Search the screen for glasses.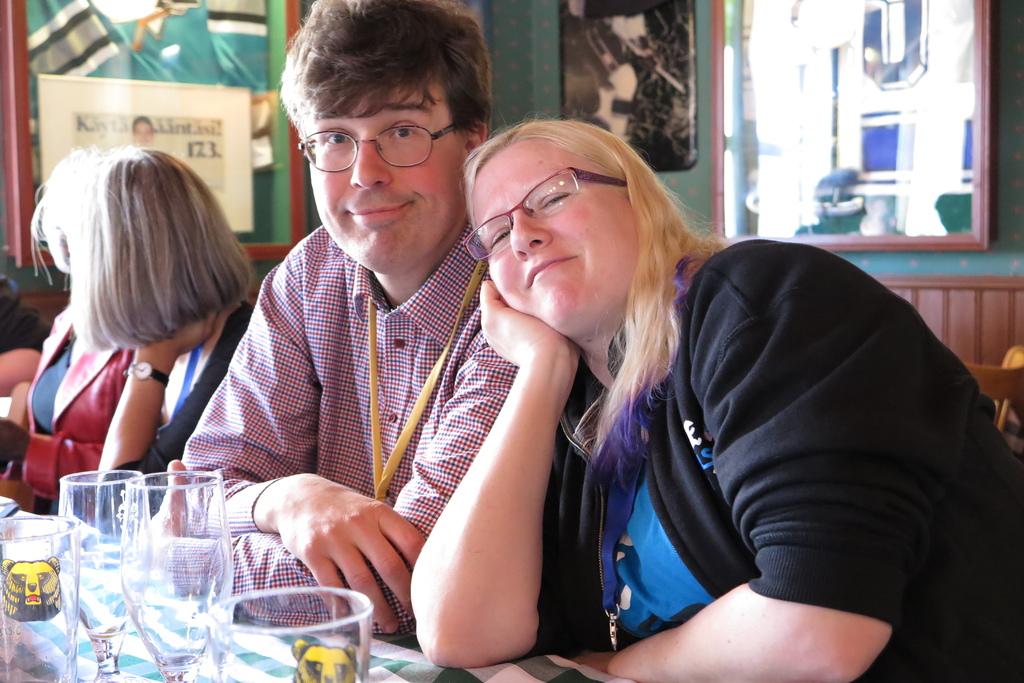
Found at [298,125,459,170].
